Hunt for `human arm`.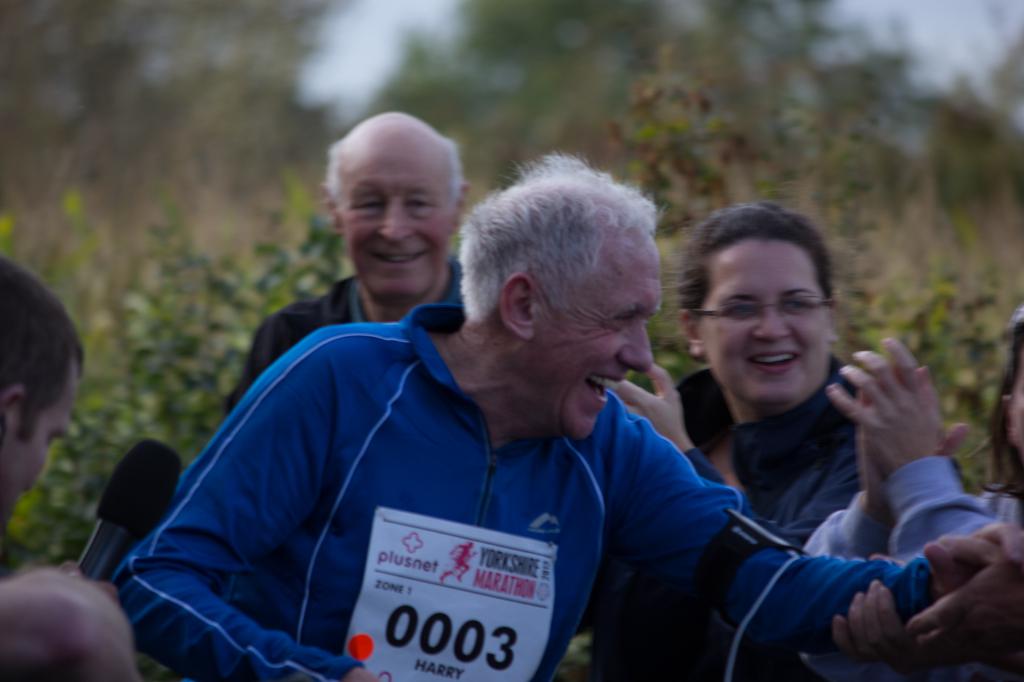
Hunted down at bbox(110, 330, 381, 681).
